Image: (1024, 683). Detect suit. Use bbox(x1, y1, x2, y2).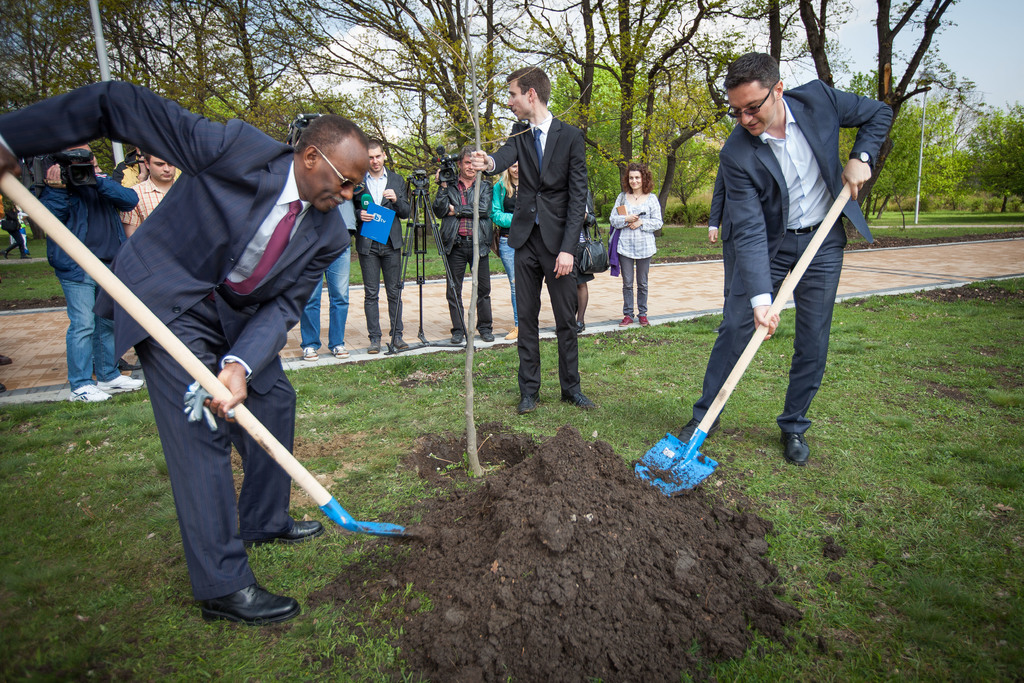
bbox(483, 113, 591, 410).
